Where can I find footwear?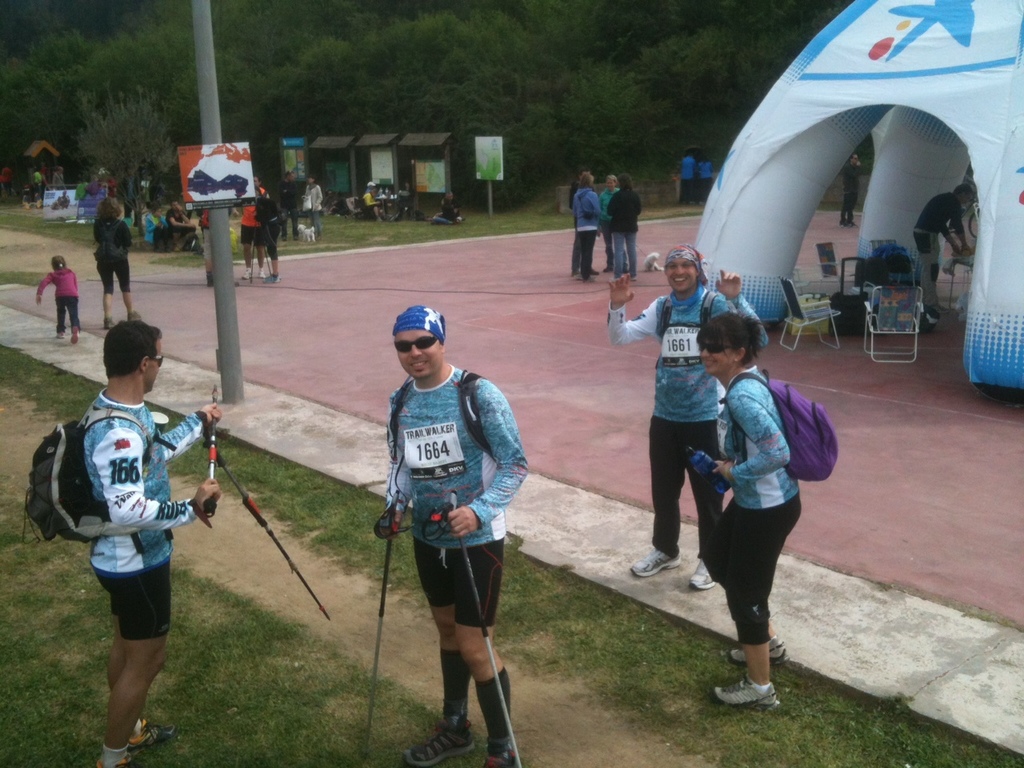
You can find it at 478/729/520/767.
